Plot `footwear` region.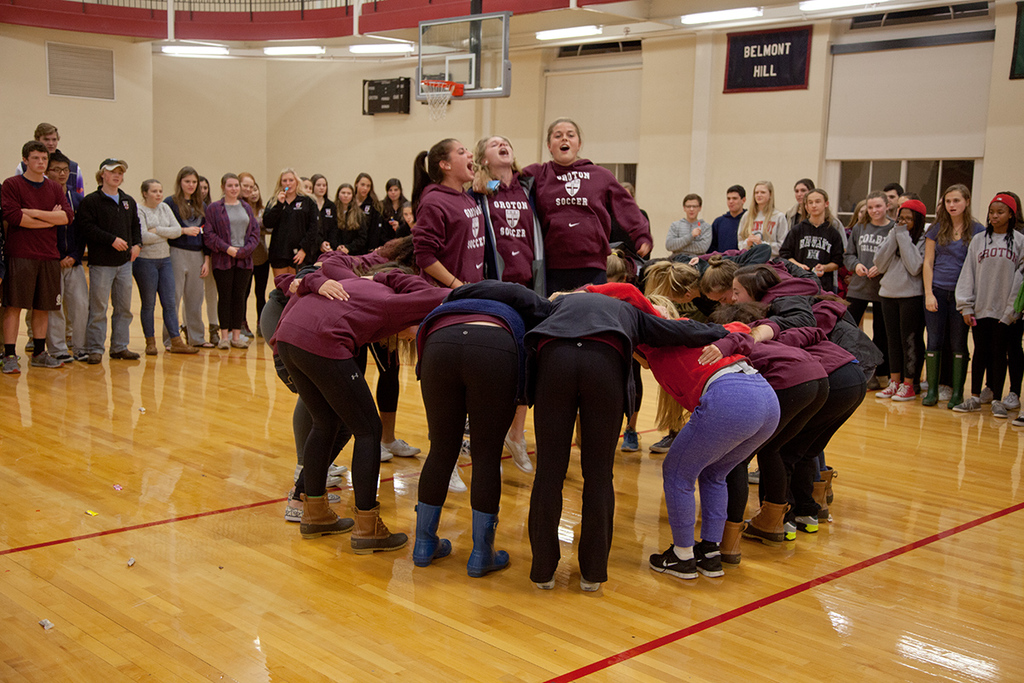
Plotted at 879/374/905/402.
